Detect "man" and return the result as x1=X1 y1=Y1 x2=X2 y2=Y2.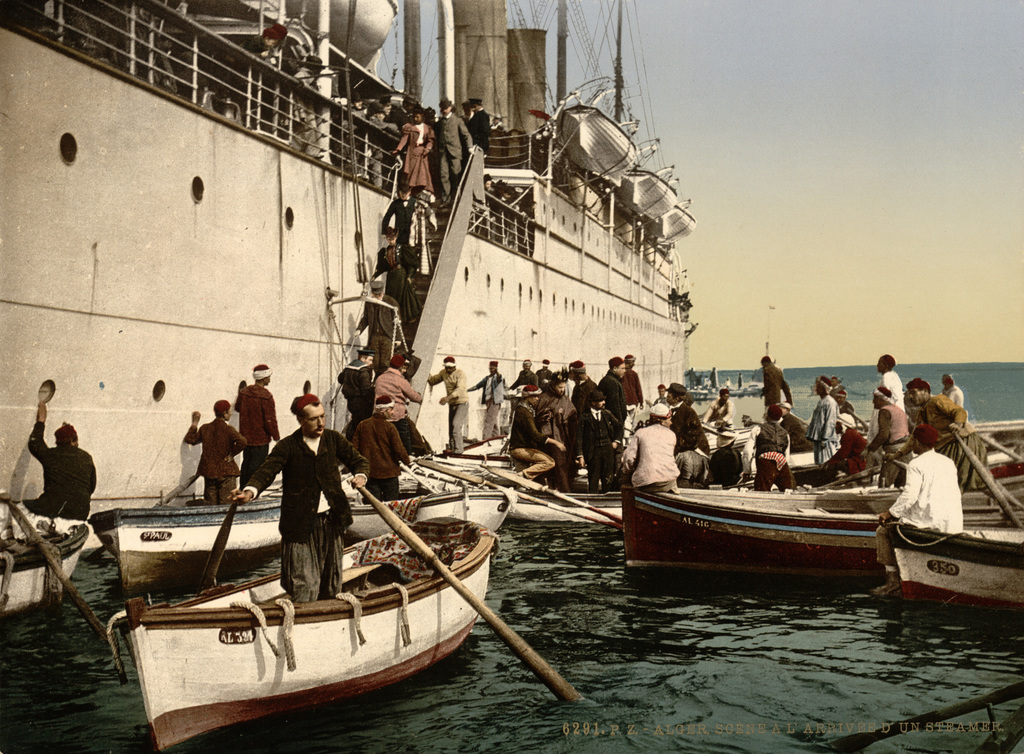
x1=426 y1=357 x2=470 y2=454.
